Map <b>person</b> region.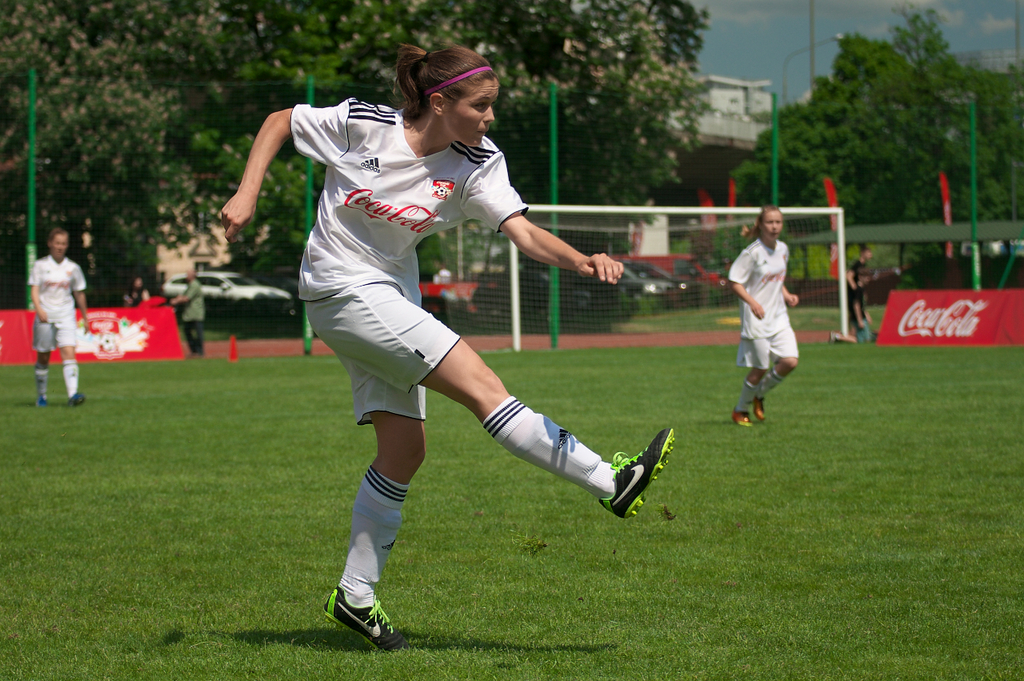
Mapped to select_region(220, 34, 678, 655).
